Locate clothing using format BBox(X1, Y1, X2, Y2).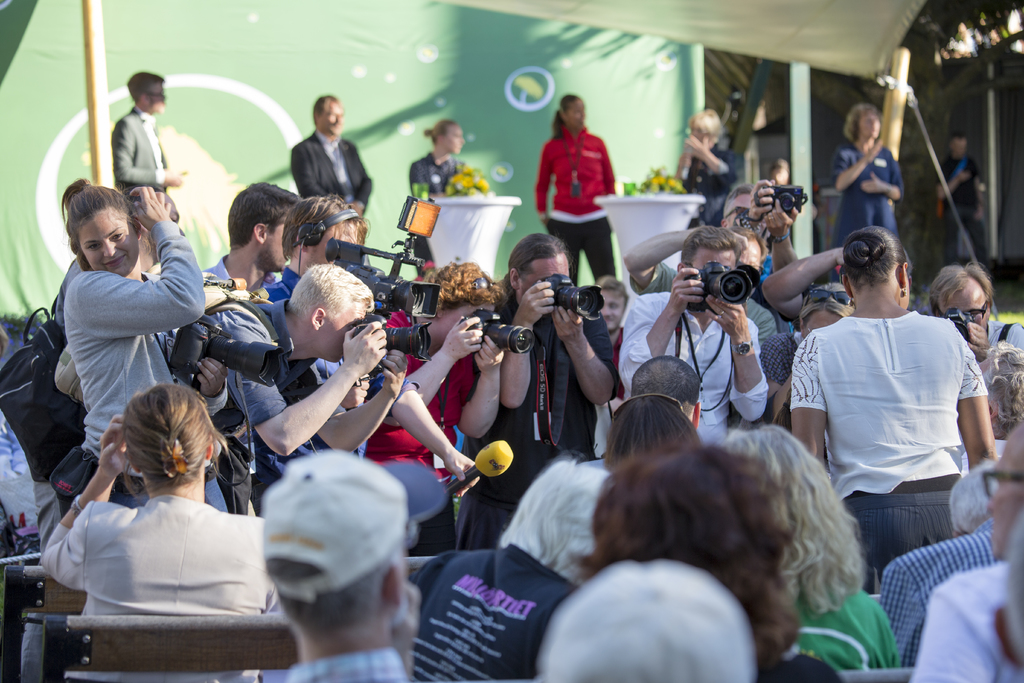
BBox(291, 128, 372, 219).
